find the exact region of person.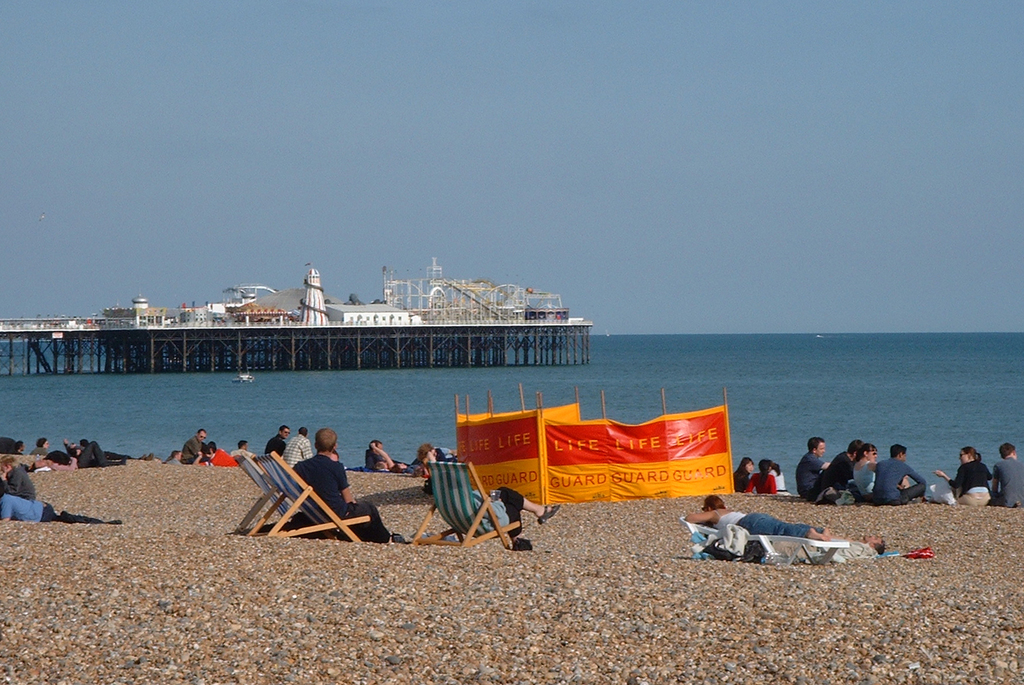
Exact region: <box>0,491,117,521</box>.
